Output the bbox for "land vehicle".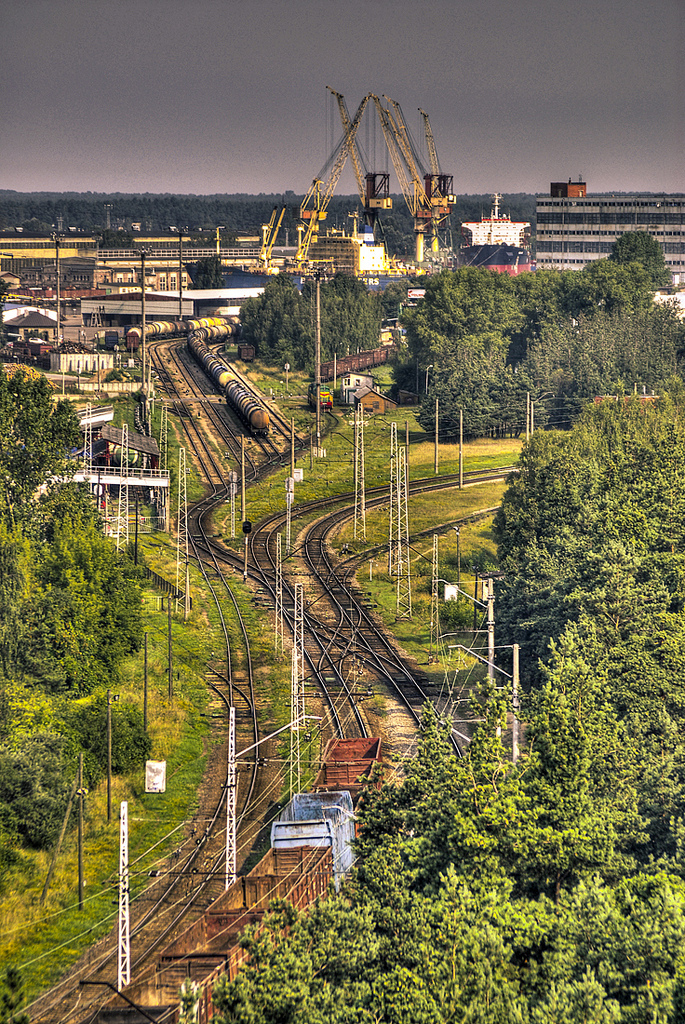
BBox(28, 335, 46, 344).
